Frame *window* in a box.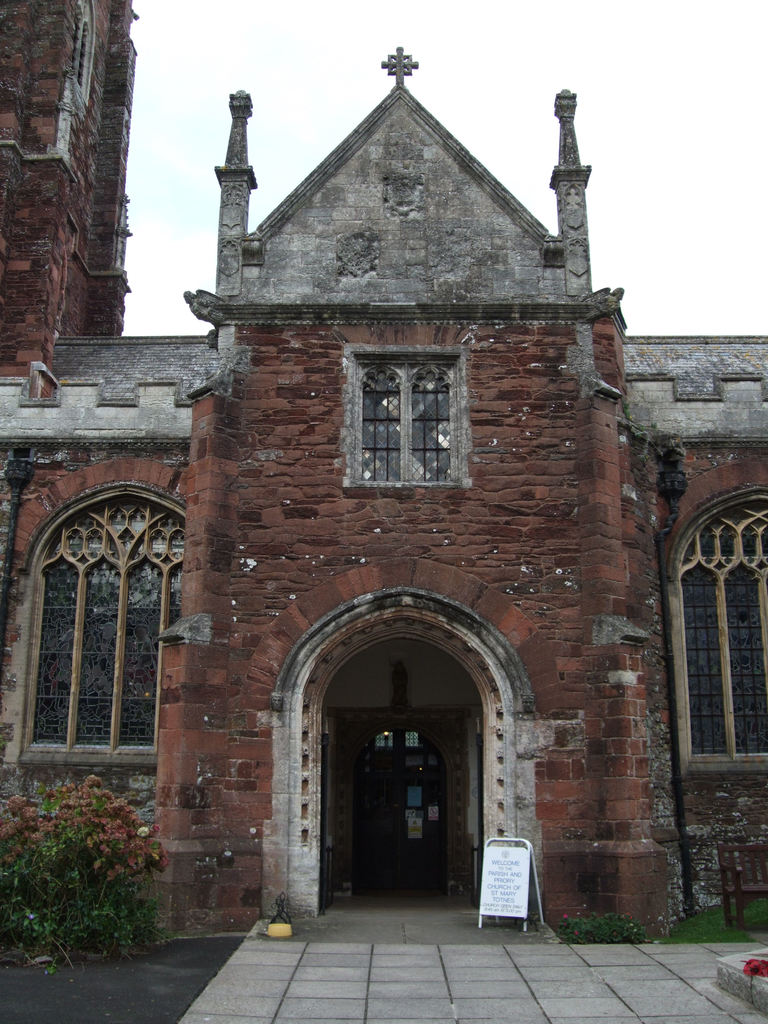
detection(36, 453, 183, 761).
